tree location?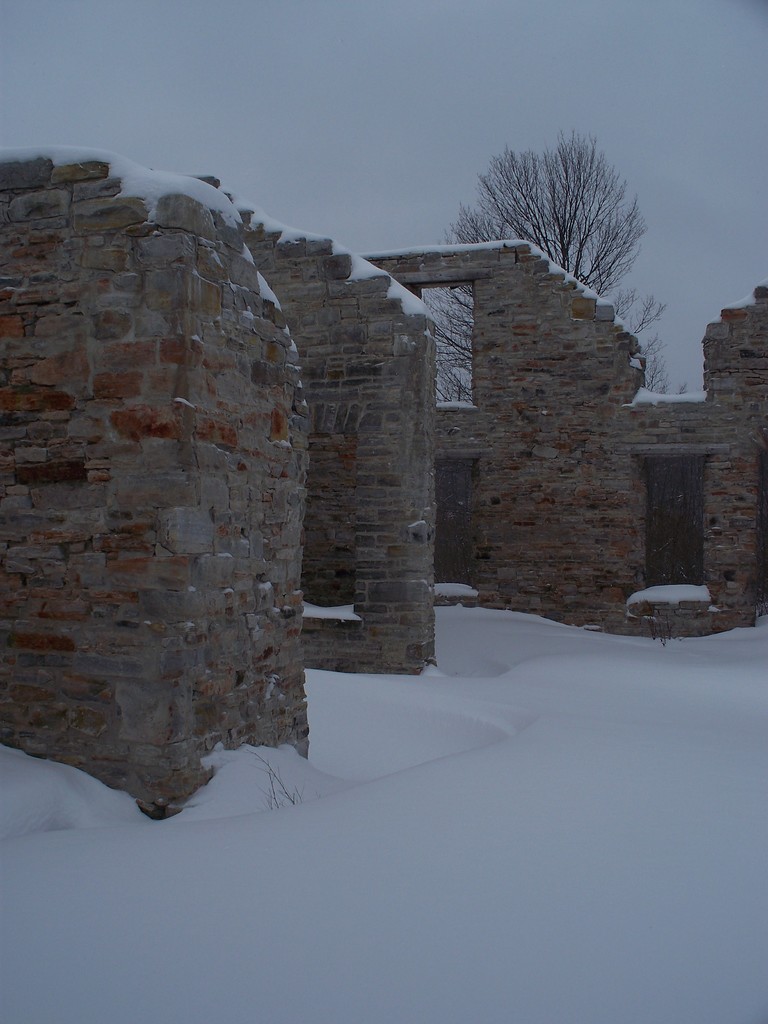
Rect(423, 143, 675, 413)
